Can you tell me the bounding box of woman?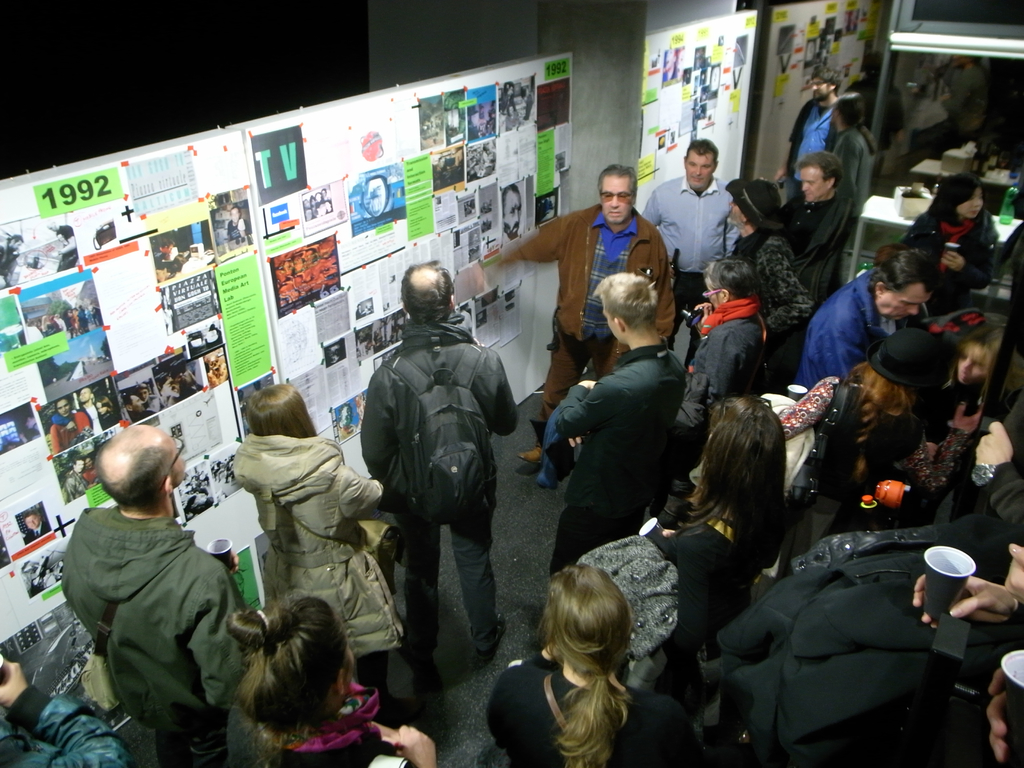
locate(661, 255, 773, 526).
